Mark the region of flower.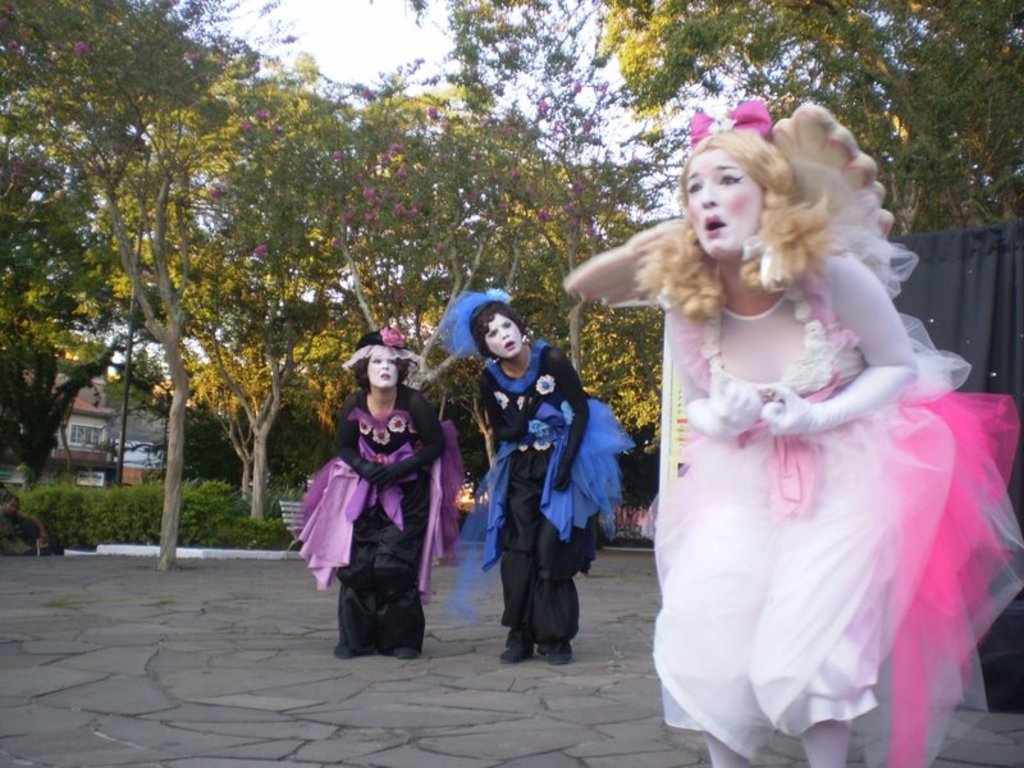
Region: (209,187,227,201).
